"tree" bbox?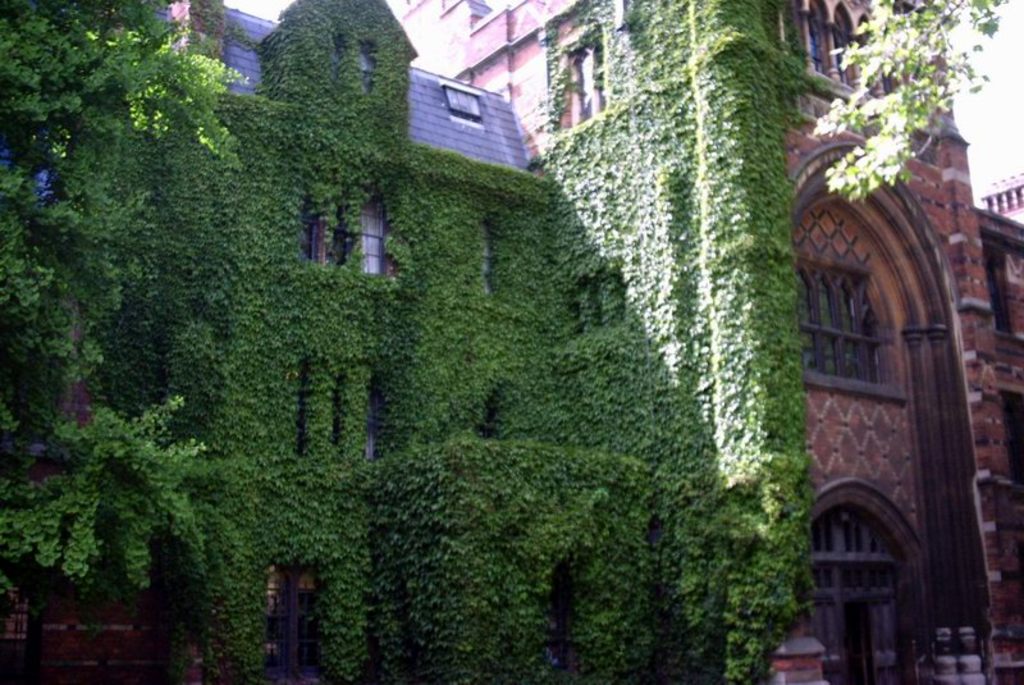
[817, 0, 1011, 205]
